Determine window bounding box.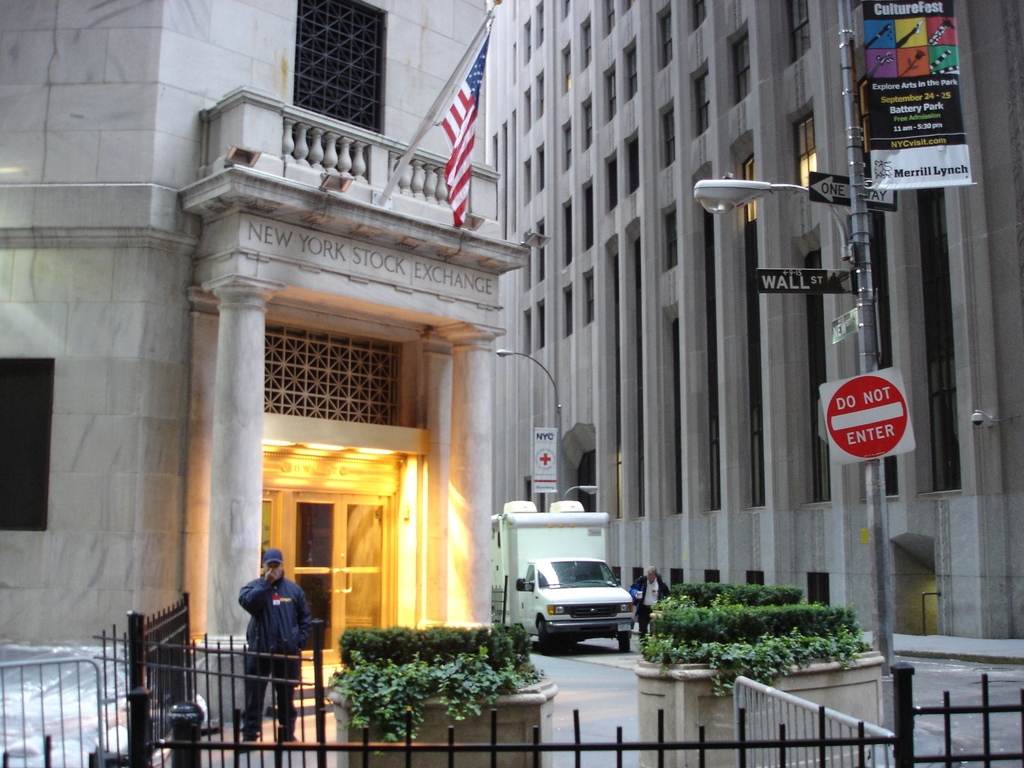
Determined: x1=262, y1=324, x2=405, y2=425.
